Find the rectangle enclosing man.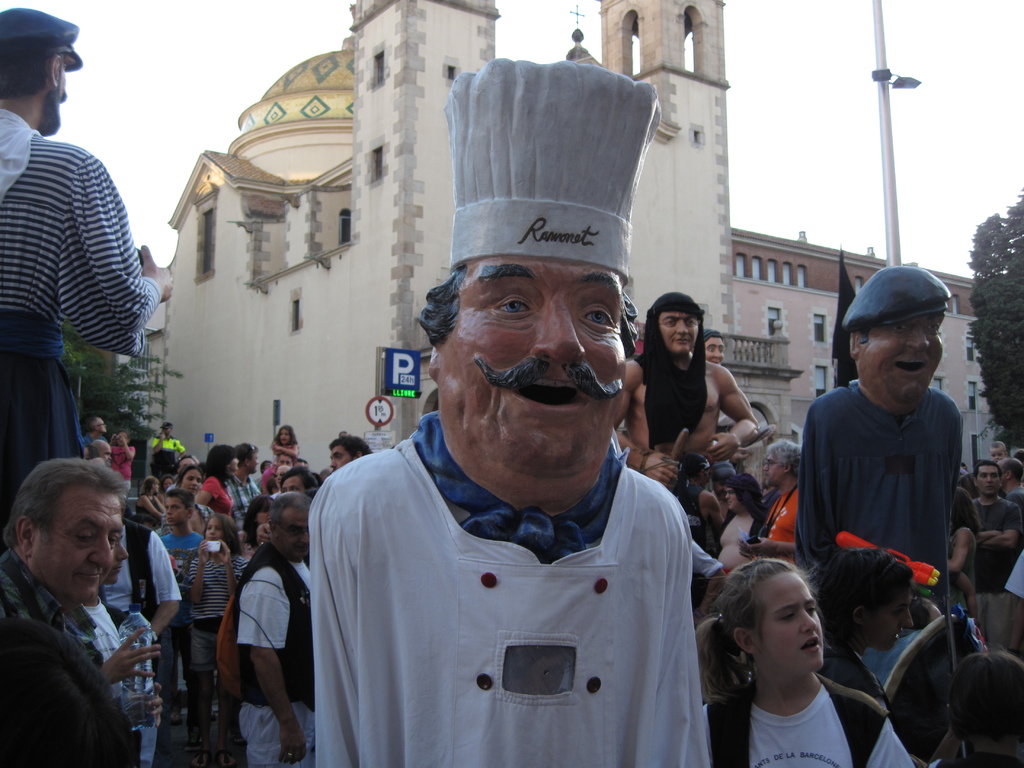
bbox=[972, 462, 1019, 594].
